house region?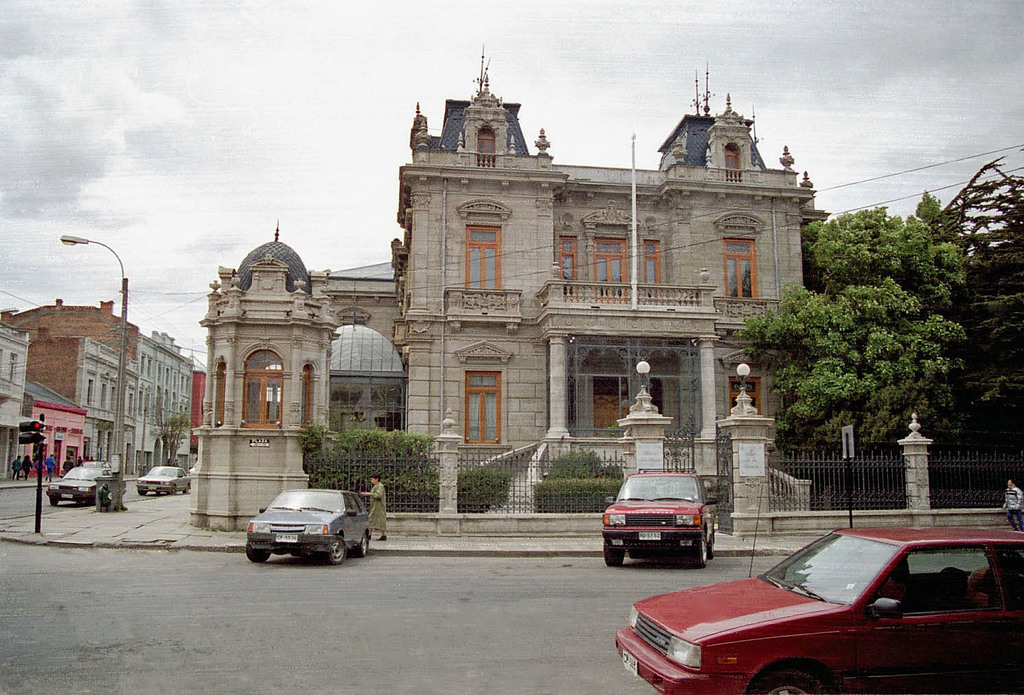
<region>13, 296, 196, 479</region>
